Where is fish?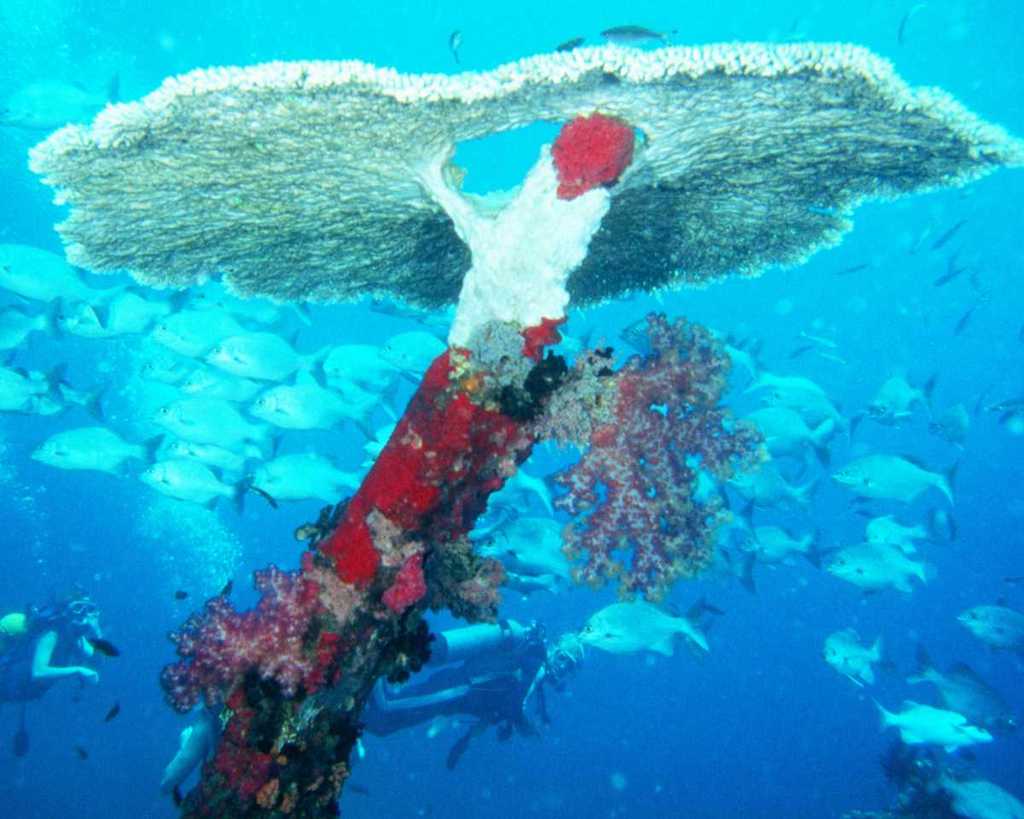
l=575, t=592, r=713, b=655.
